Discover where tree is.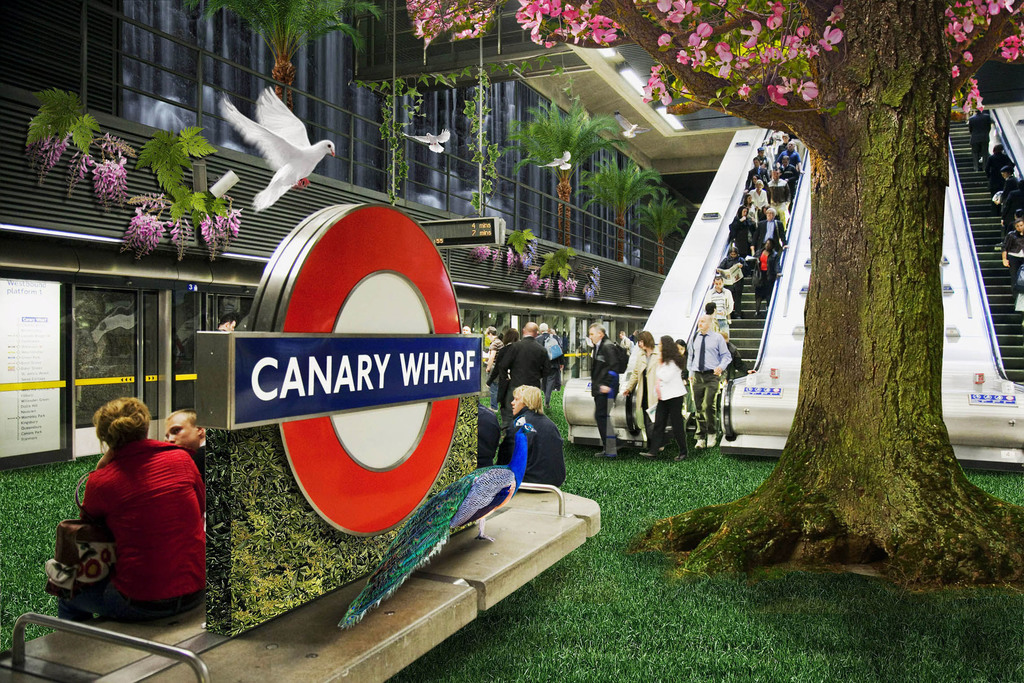
Discovered at Rect(442, 0, 1020, 563).
